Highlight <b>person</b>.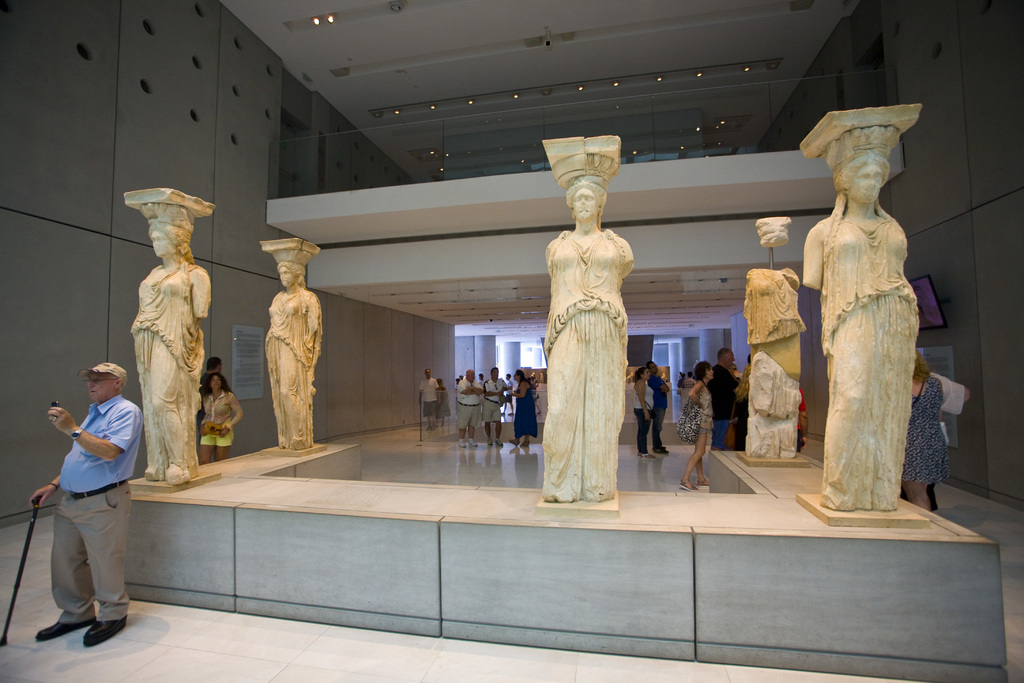
Highlighted region: 682/360/712/482.
